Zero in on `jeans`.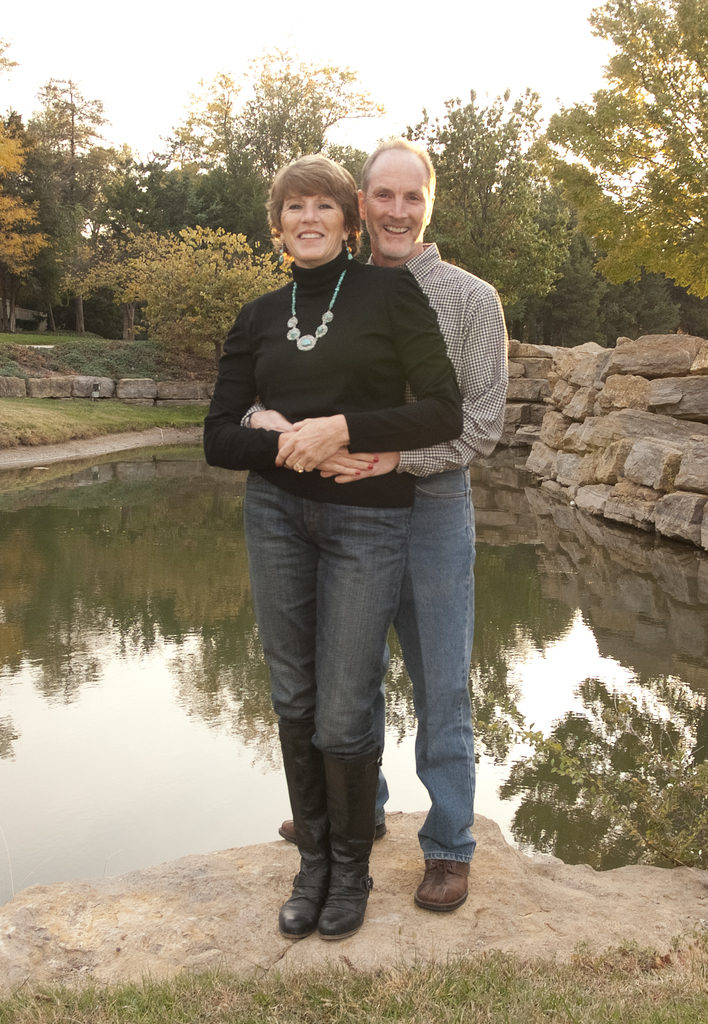
Zeroed in: box(393, 480, 470, 865).
